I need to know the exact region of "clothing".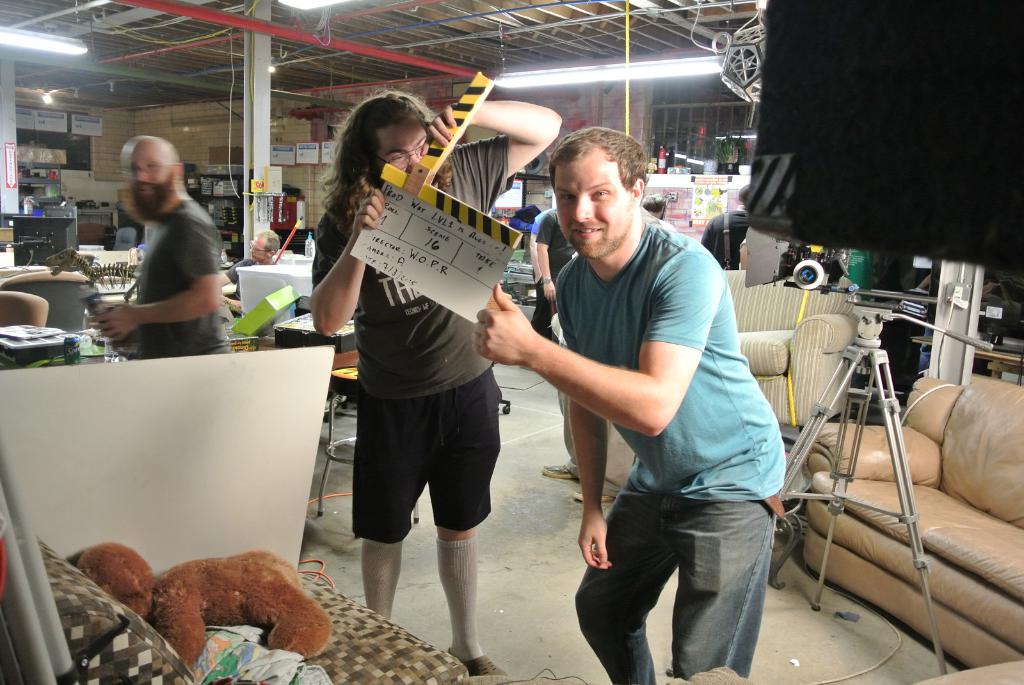
Region: bbox=(311, 133, 508, 547).
